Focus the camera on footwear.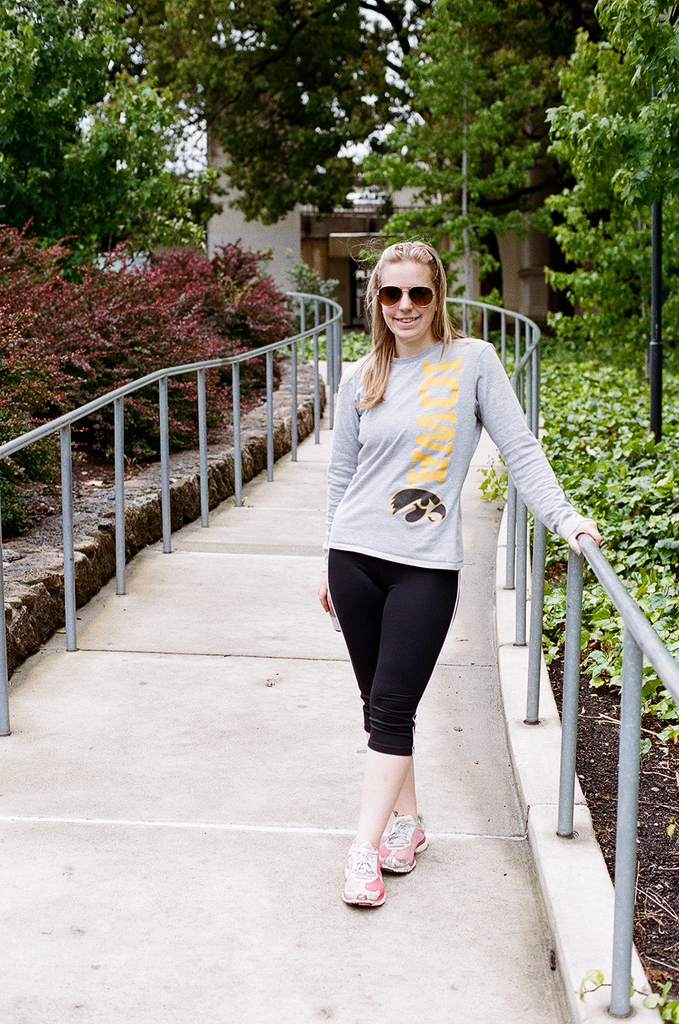
Focus region: BBox(344, 844, 422, 916).
